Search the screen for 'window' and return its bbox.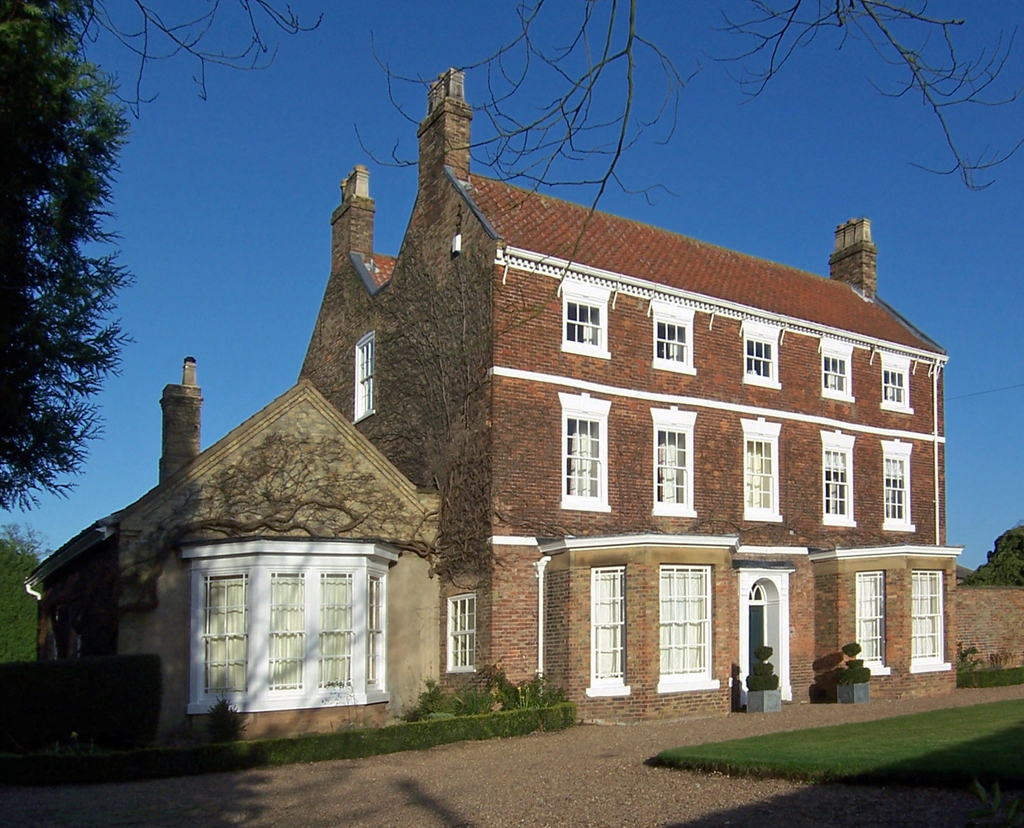
Found: box=[563, 297, 605, 348].
